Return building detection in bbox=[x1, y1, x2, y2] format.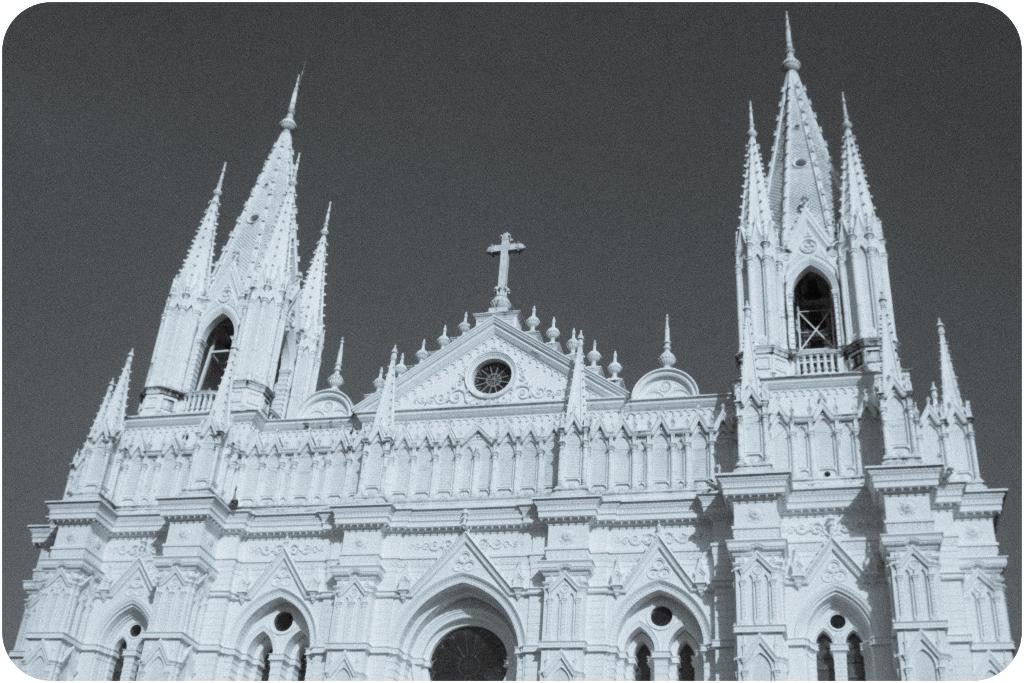
bbox=[8, 10, 1012, 682].
